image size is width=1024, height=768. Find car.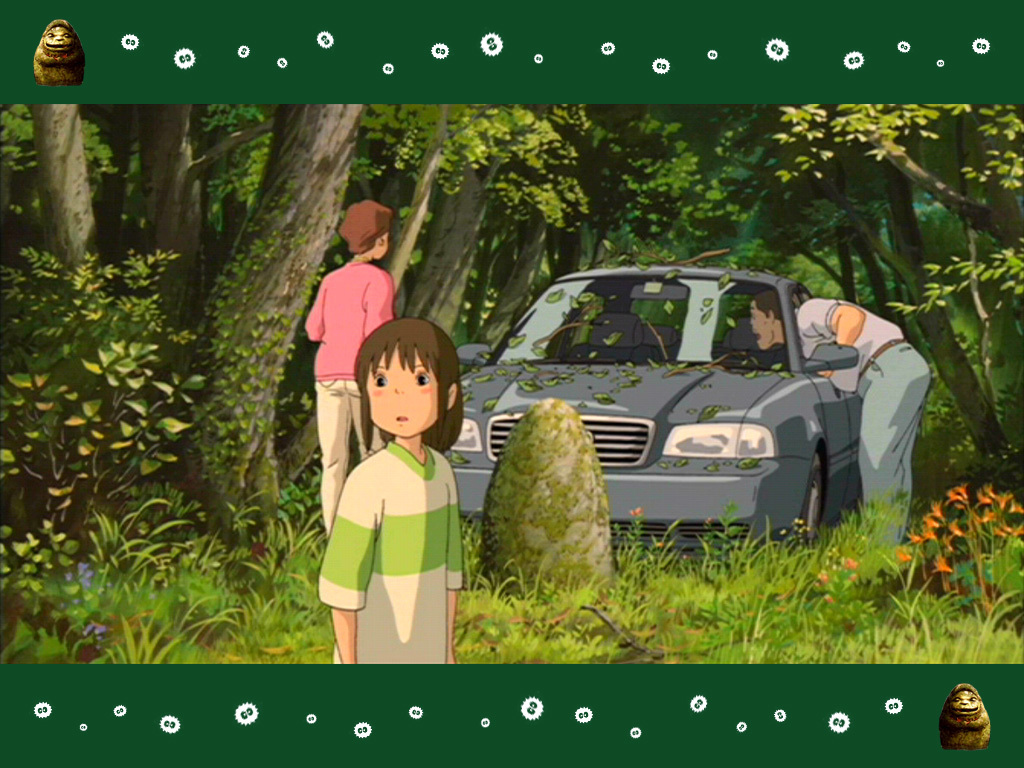
(left=426, top=263, right=879, bottom=552).
